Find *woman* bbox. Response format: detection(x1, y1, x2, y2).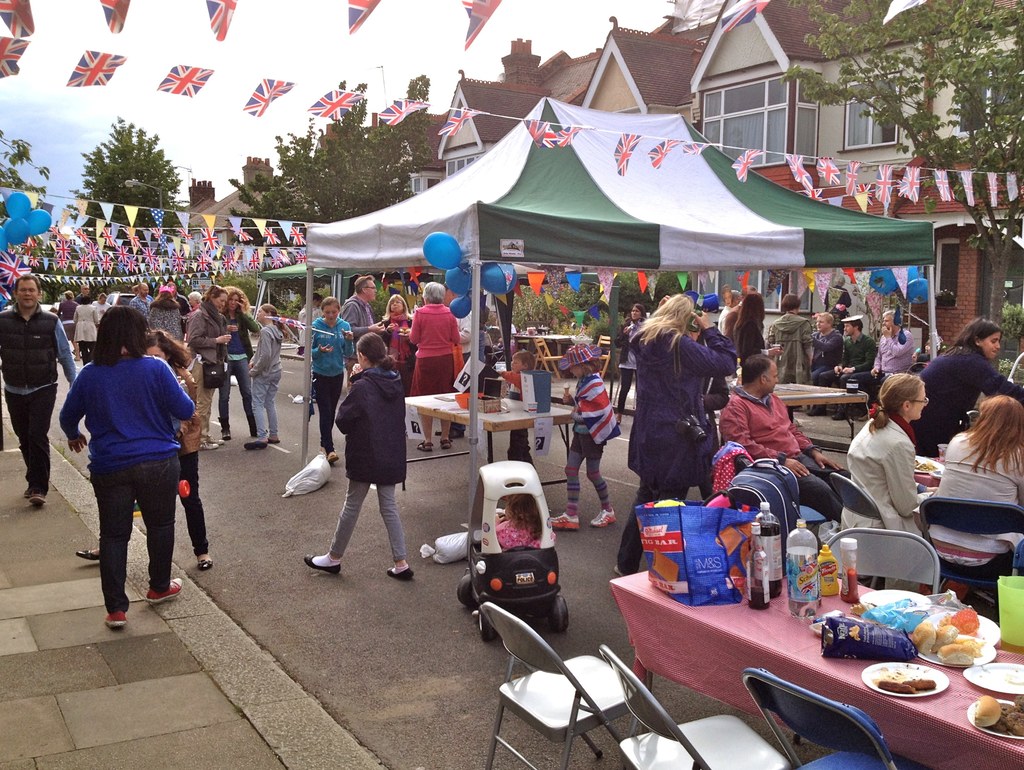
detection(911, 317, 1023, 454).
